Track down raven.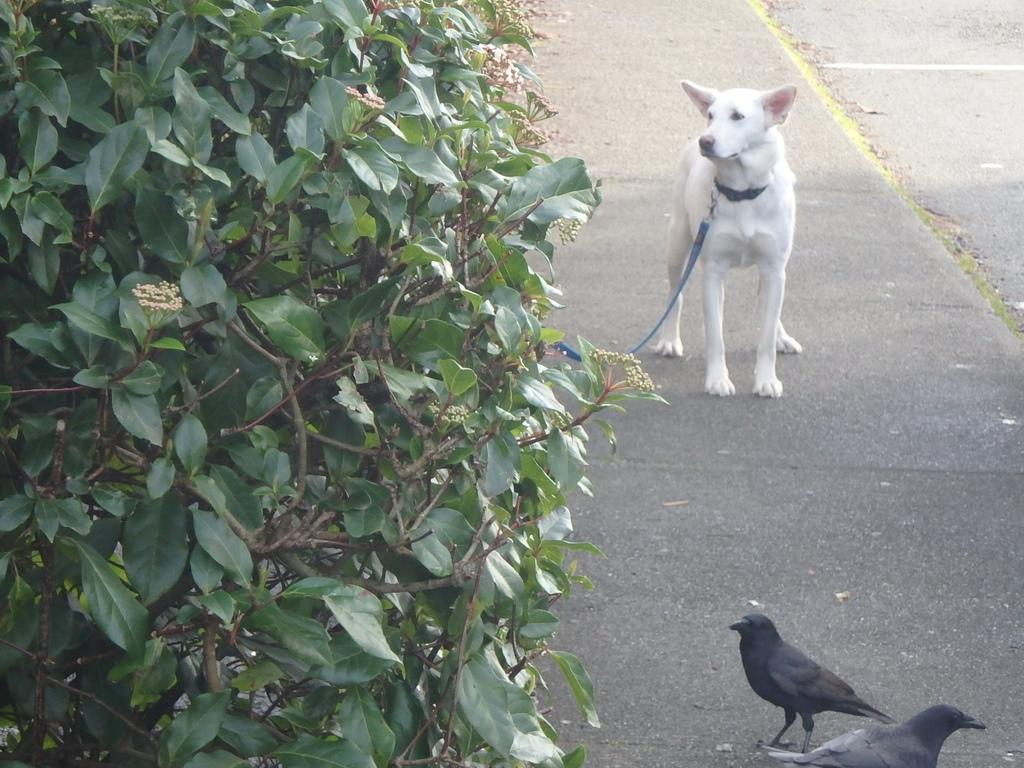
Tracked to bbox(751, 626, 890, 760).
